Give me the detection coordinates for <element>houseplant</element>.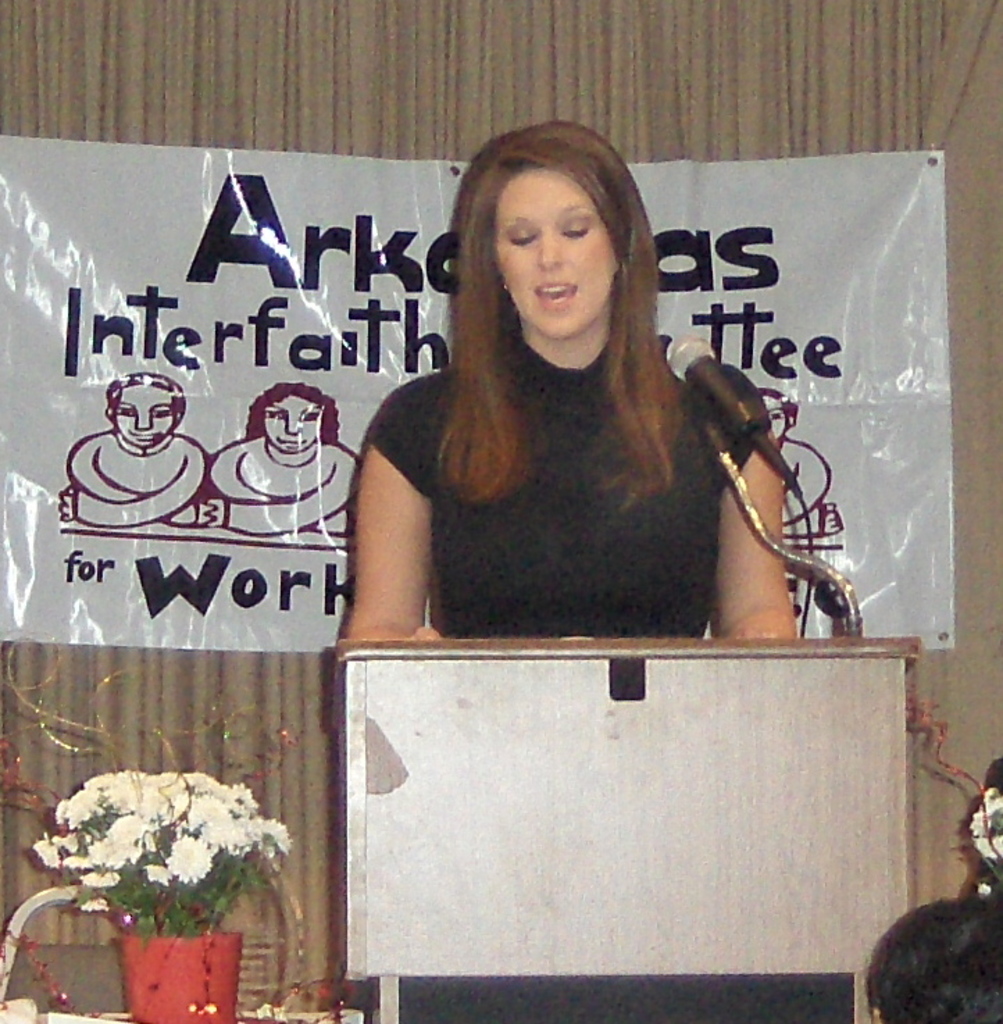
box=[35, 760, 292, 999].
